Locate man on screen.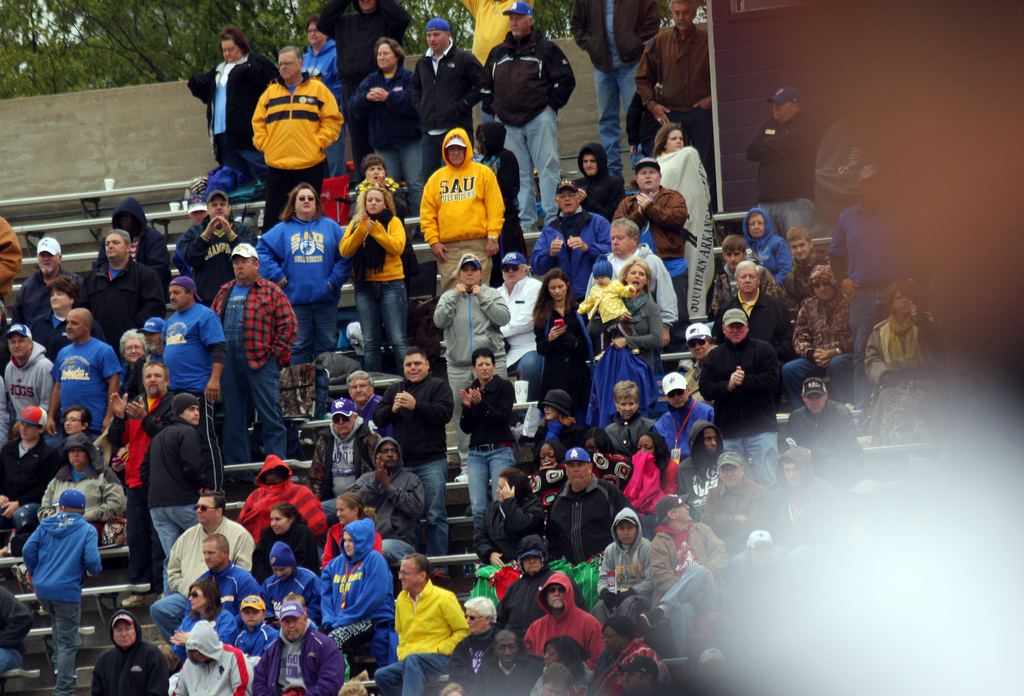
On screen at box=[699, 453, 774, 549].
